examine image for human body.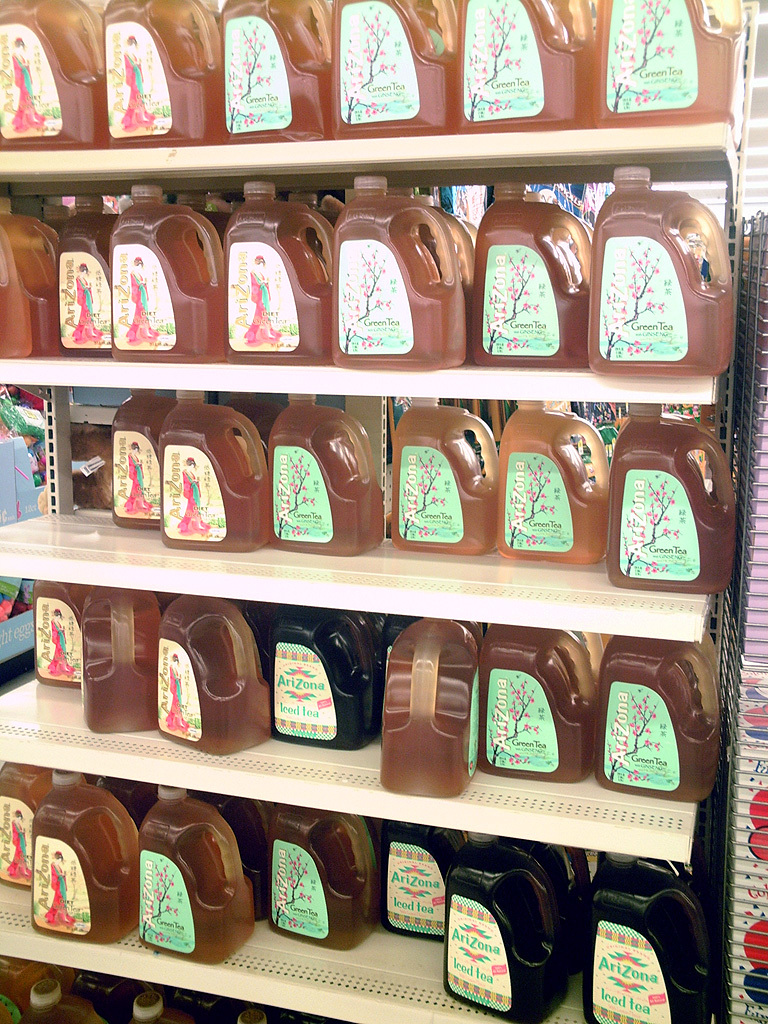
Examination result: 171 475 219 537.
